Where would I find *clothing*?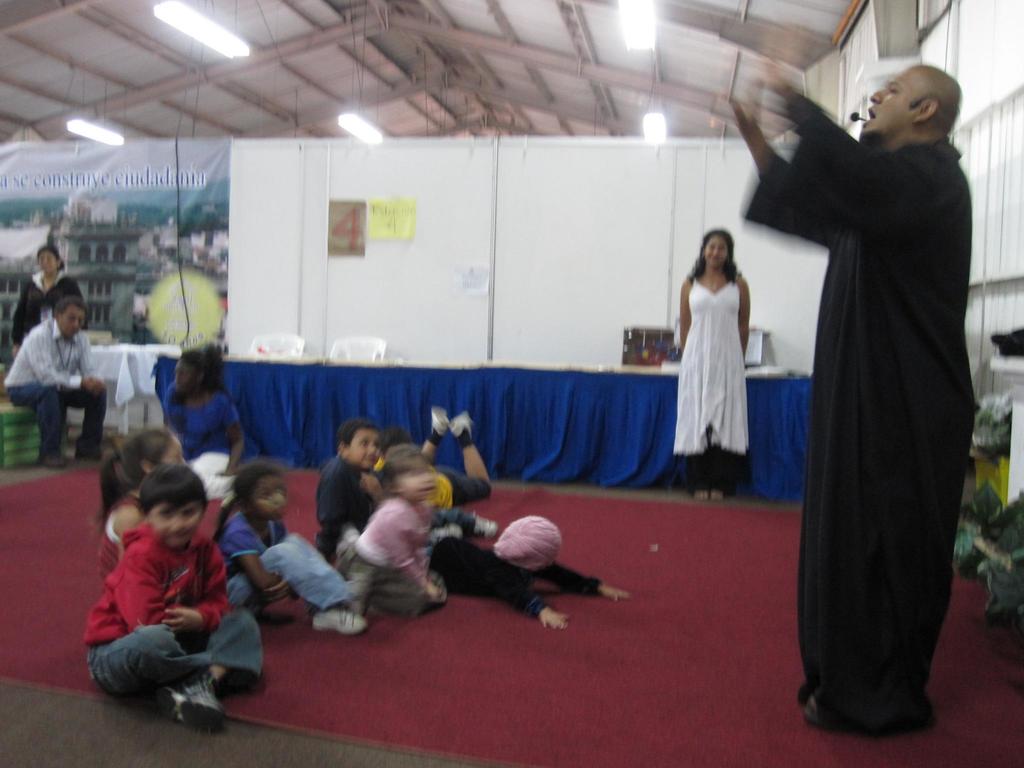
At [x1=157, y1=378, x2=243, y2=491].
